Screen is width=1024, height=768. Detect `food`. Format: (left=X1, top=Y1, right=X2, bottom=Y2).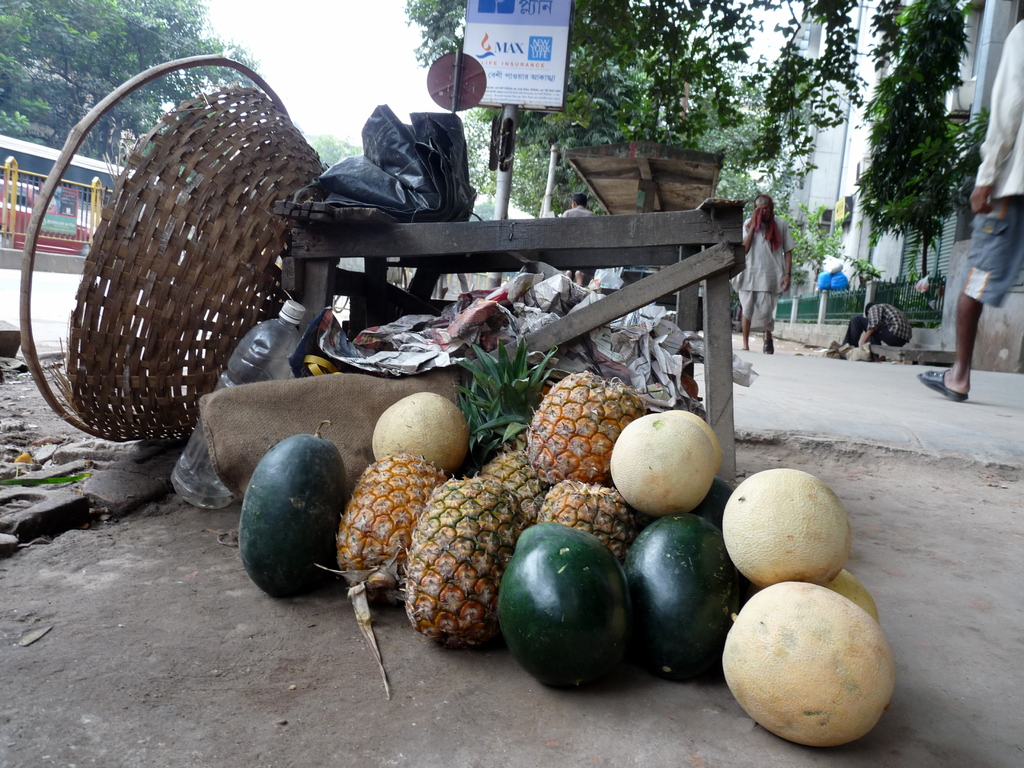
(left=236, top=417, right=340, bottom=602).
